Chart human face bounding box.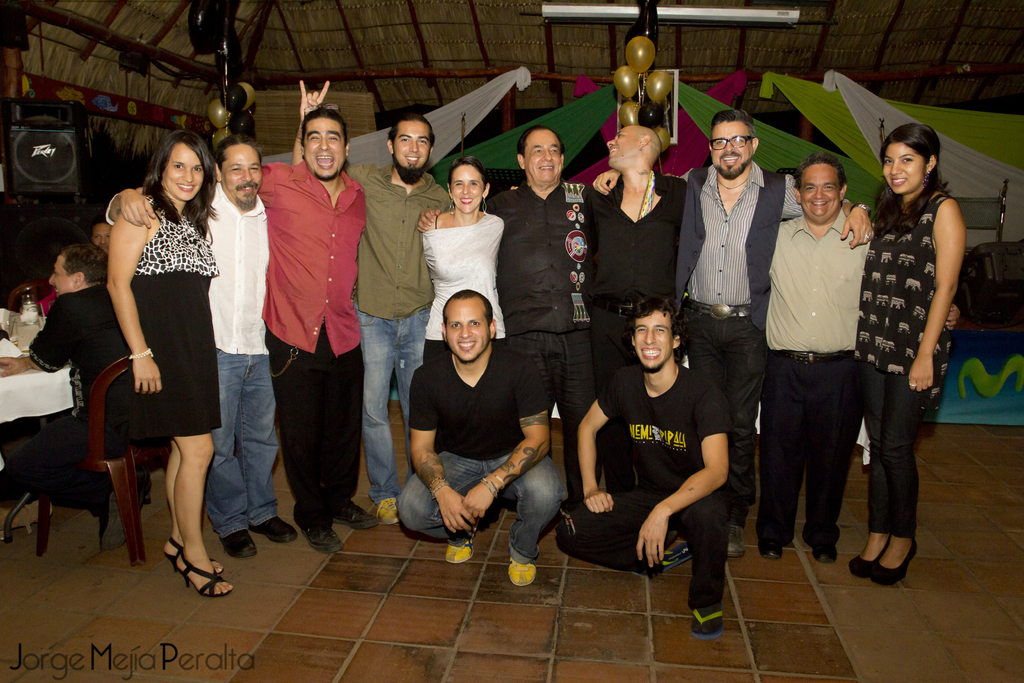
Charted: [x1=527, y1=128, x2=559, y2=187].
